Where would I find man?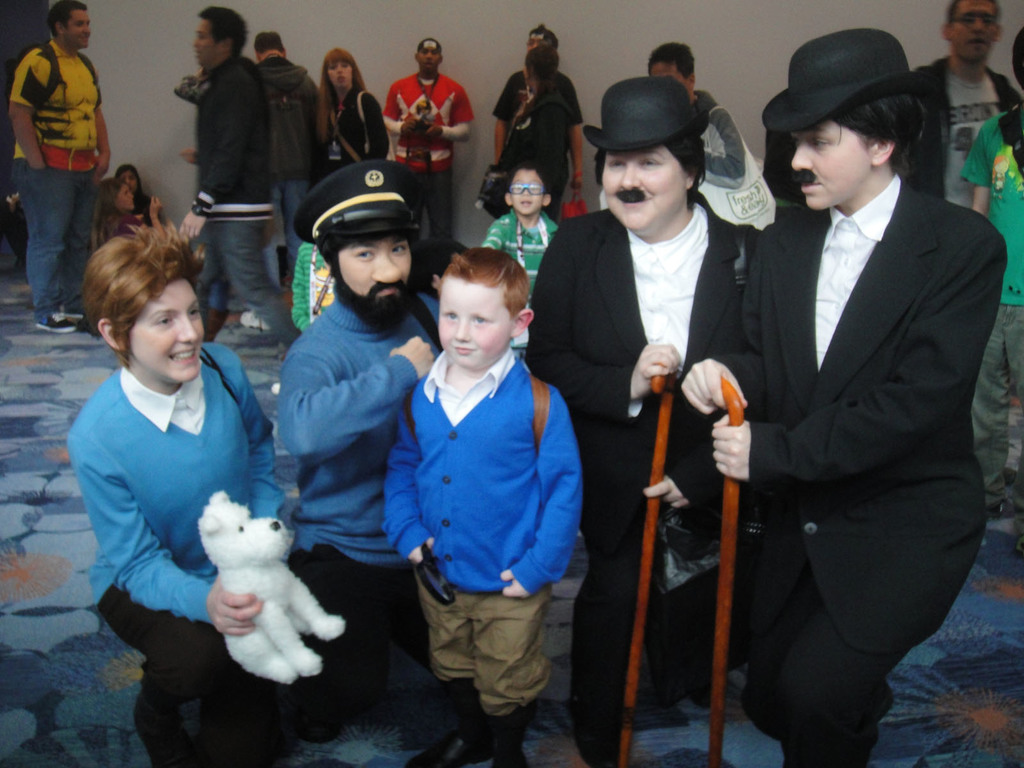
At bbox(908, 0, 1019, 209).
